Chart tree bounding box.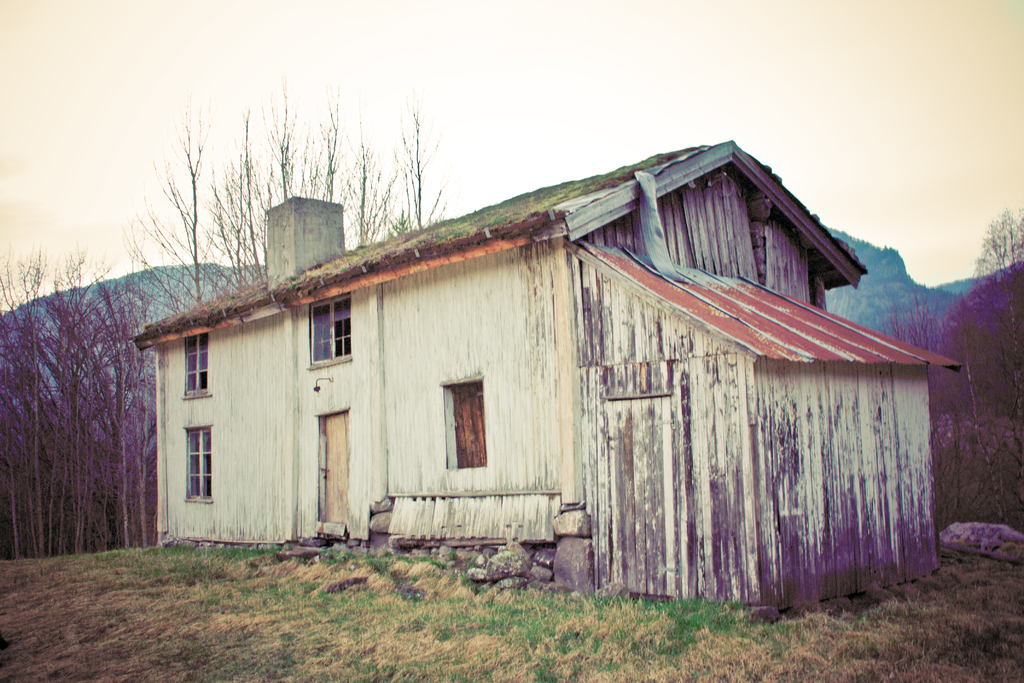
Charted: l=877, t=199, r=1023, b=546.
